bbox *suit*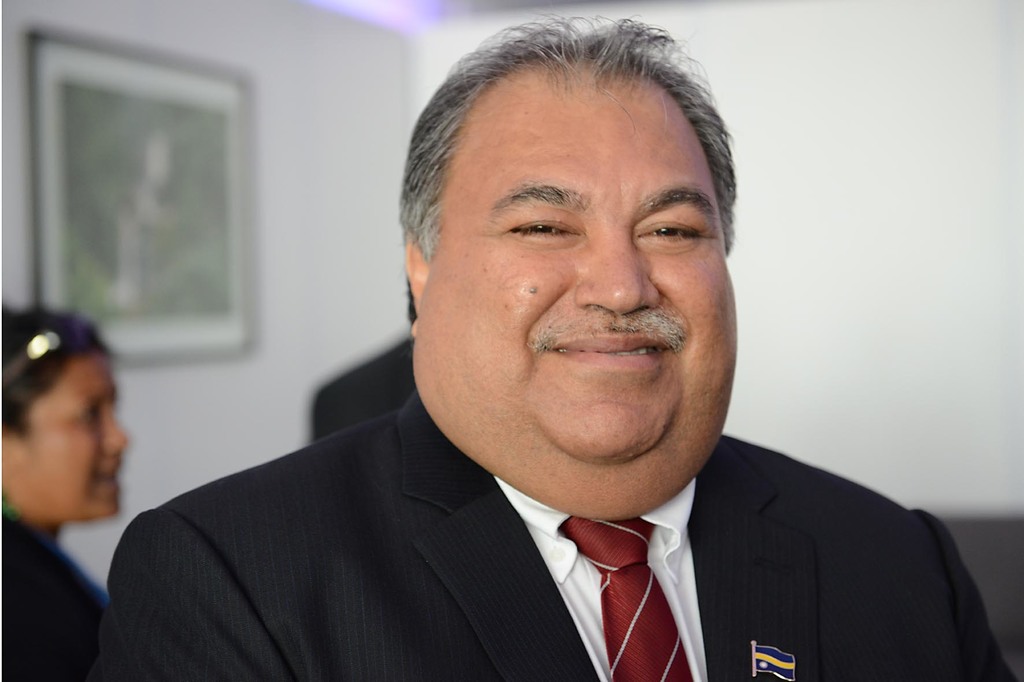
region(67, 372, 956, 678)
